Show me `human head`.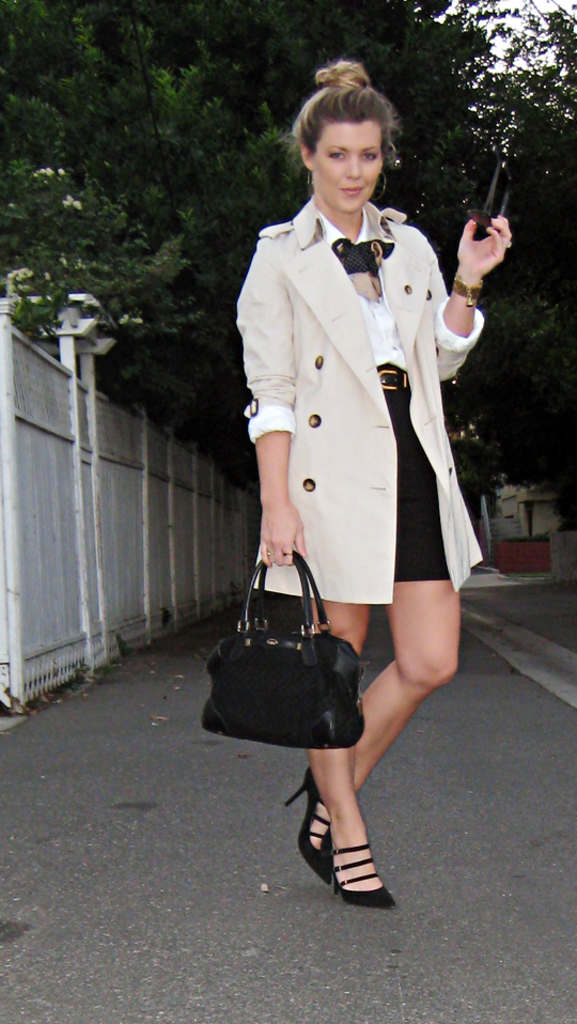
`human head` is here: bbox(286, 69, 394, 190).
